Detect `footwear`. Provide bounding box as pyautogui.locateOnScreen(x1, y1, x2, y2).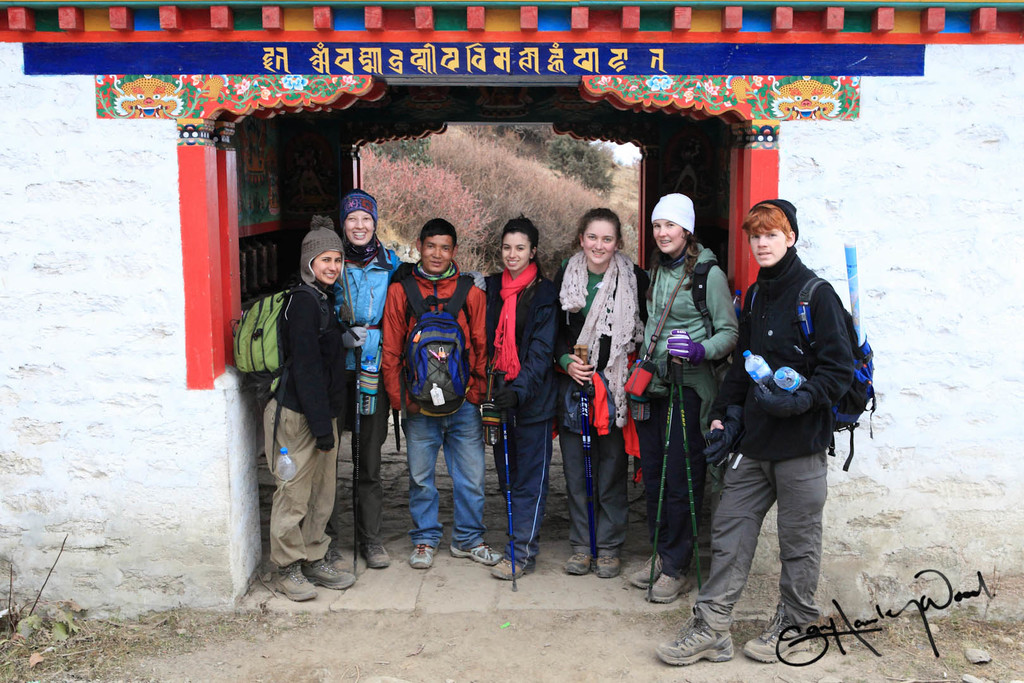
pyautogui.locateOnScreen(451, 543, 501, 566).
